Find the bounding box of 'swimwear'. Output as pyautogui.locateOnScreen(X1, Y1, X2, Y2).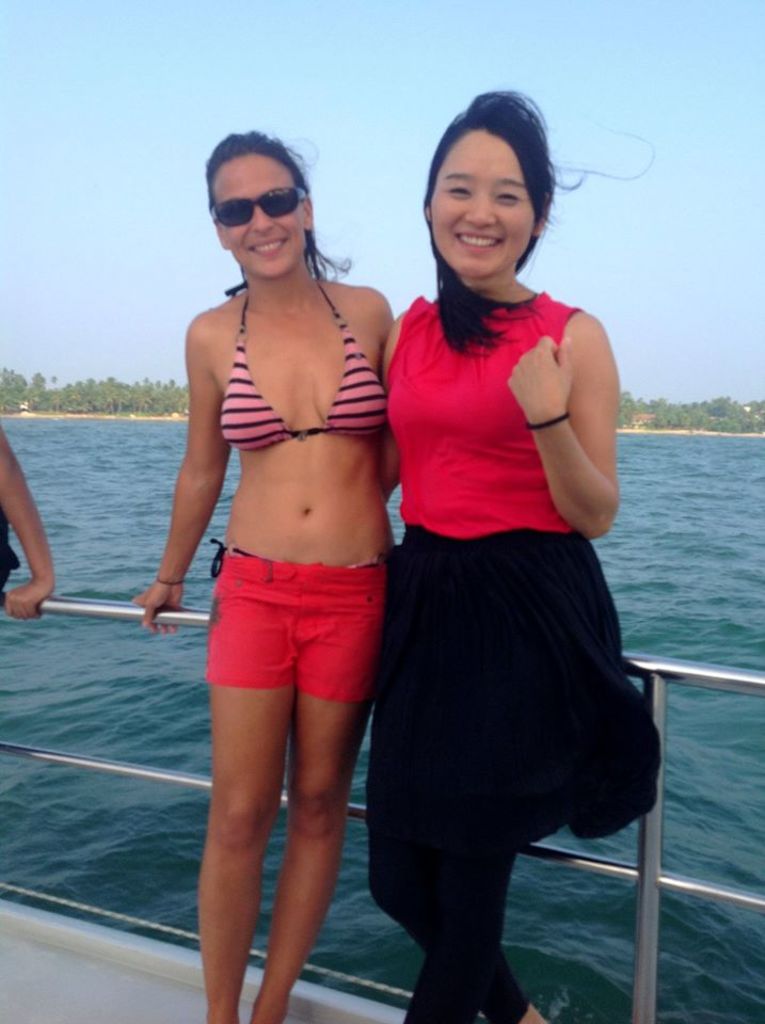
pyautogui.locateOnScreen(136, 139, 392, 1023).
